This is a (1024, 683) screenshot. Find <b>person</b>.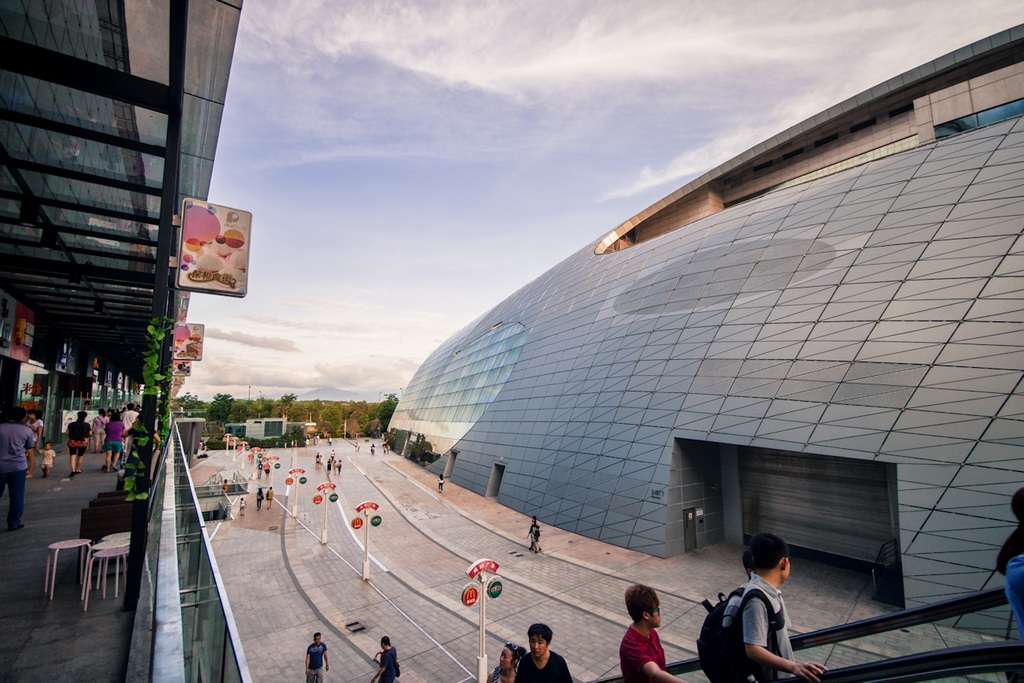
Bounding box: region(265, 481, 276, 509).
